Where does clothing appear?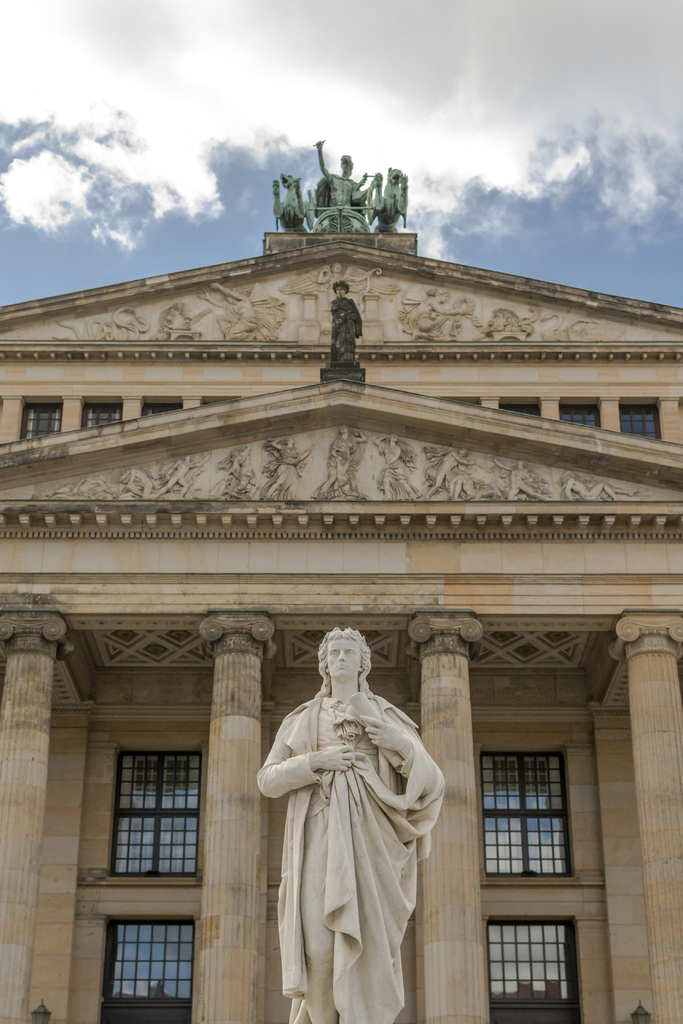
Appears at box=[329, 294, 366, 370].
